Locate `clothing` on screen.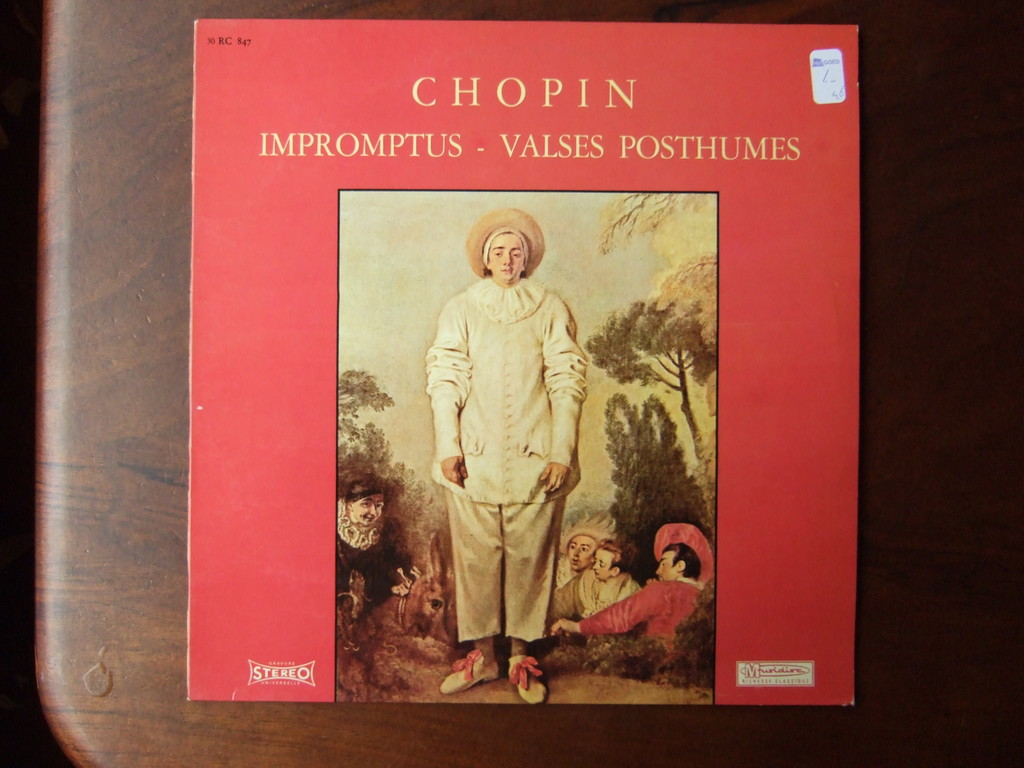
On screen at {"x1": 430, "y1": 271, "x2": 593, "y2": 646}.
